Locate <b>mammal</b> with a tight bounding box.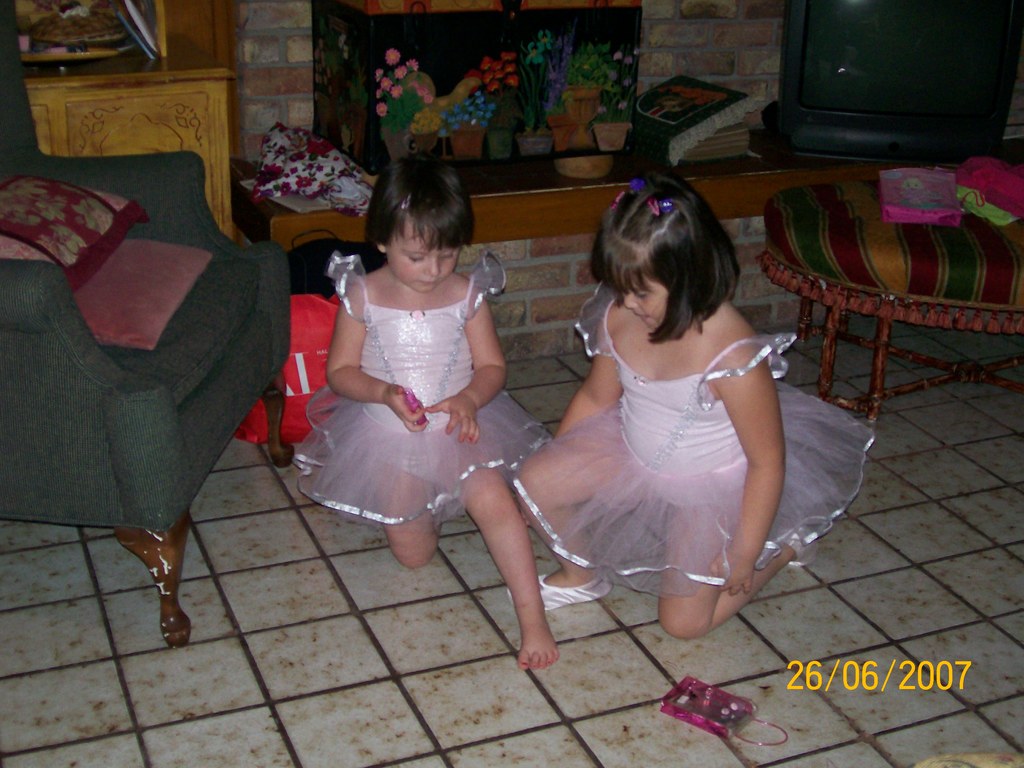
(x1=251, y1=195, x2=568, y2=576).
